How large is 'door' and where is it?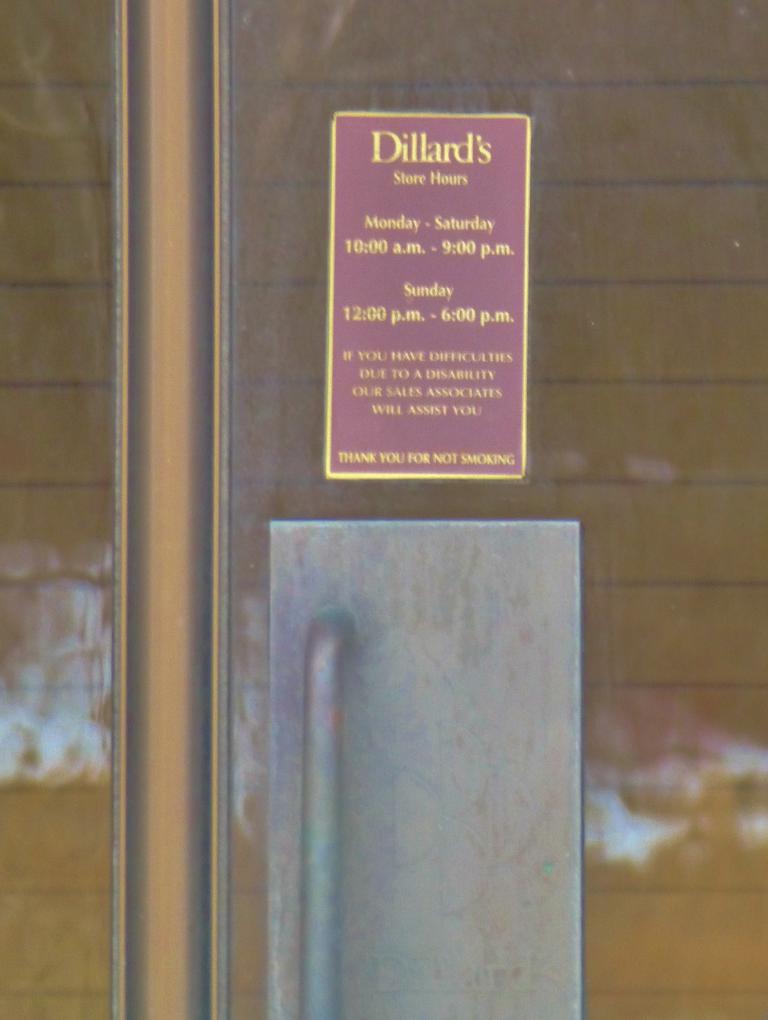
Bounding box: (199,0,766,1019).
